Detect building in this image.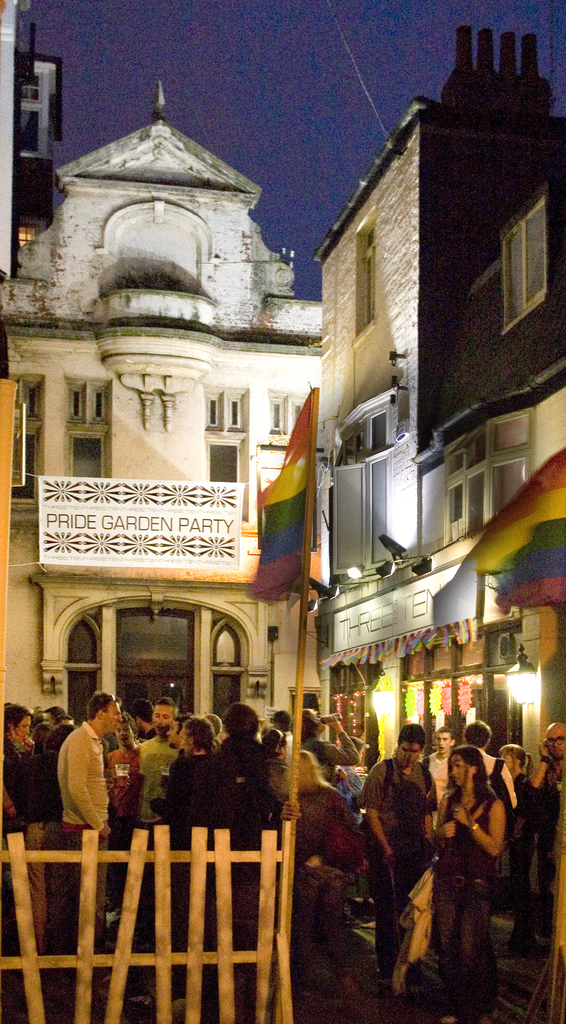
Detection: {"left": 311, "top": 17, "right": 565, "bottom": 948}.
